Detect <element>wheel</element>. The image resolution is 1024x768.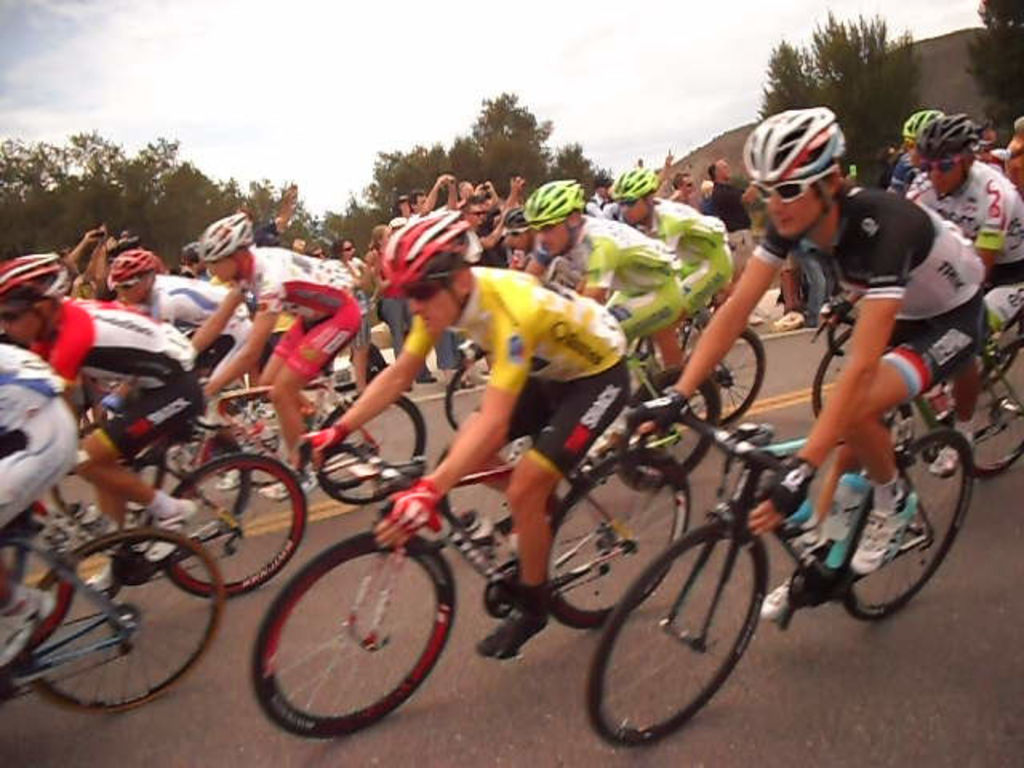
838/427/986/621.
